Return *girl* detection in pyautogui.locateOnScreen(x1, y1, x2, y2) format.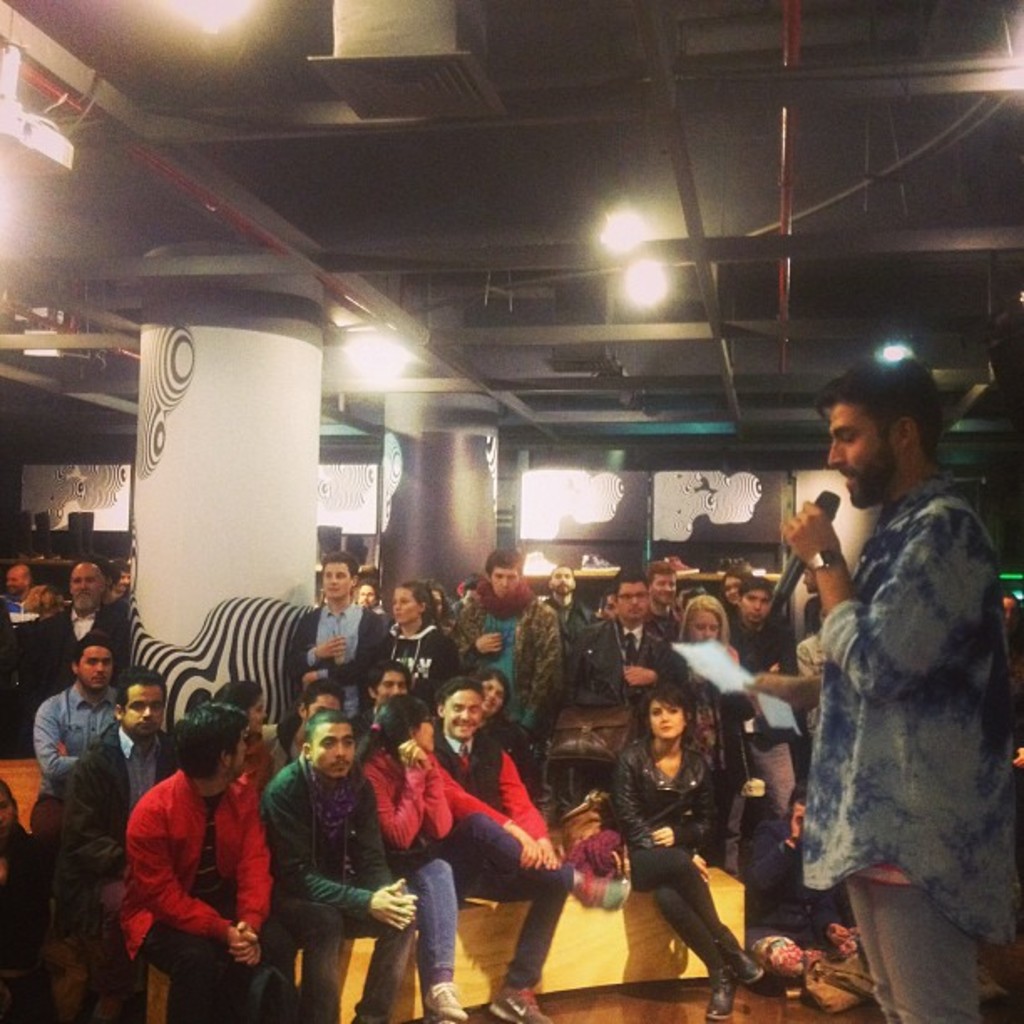
pyautogui.locateOnScreen(387, 579, 457, 706).
